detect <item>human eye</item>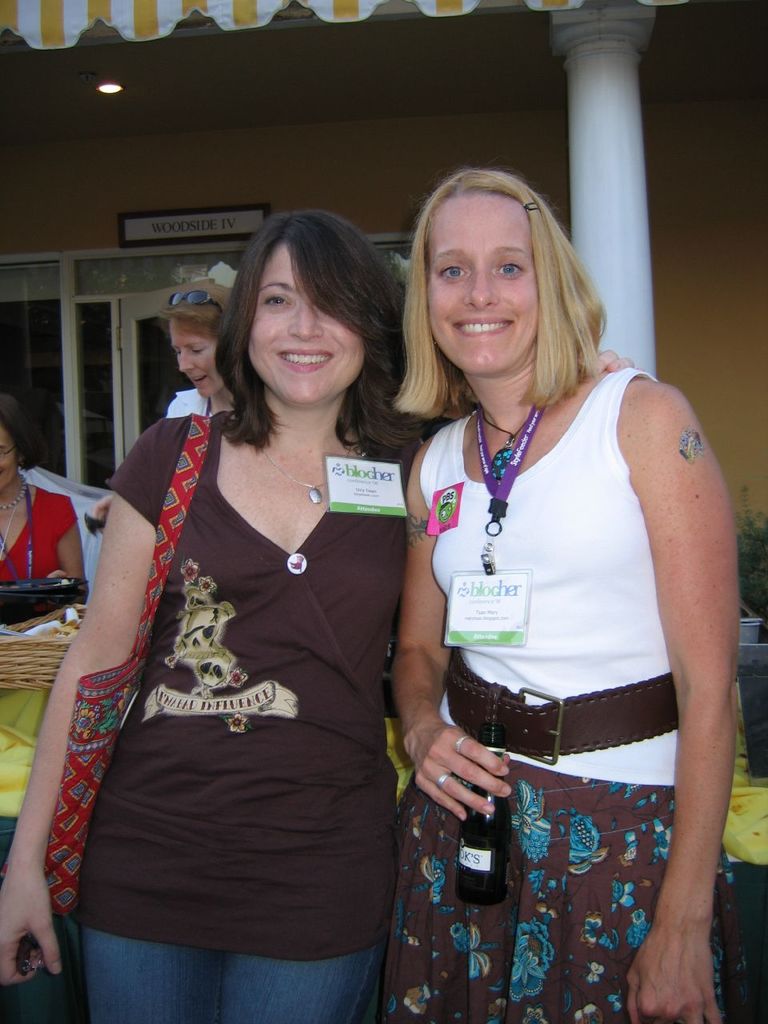
rect(436, 258, 466, 284)
